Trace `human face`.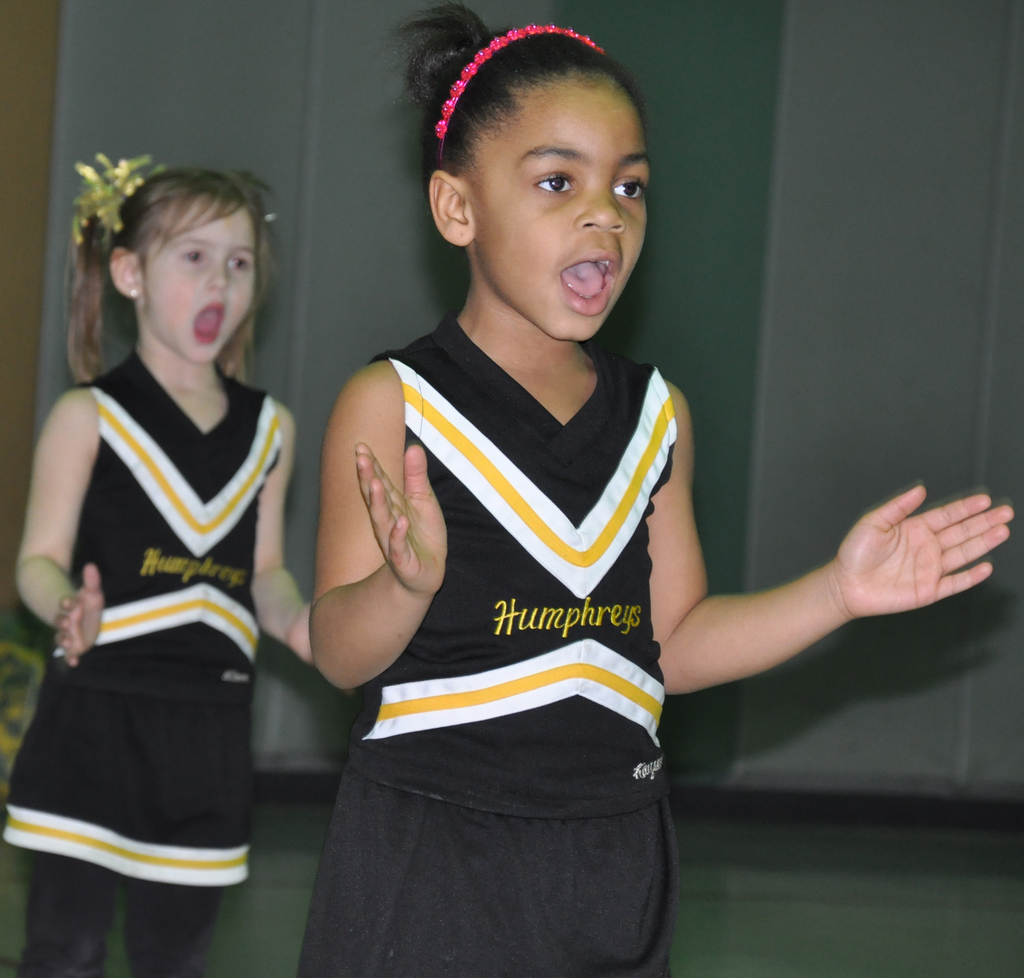
Traced to {"x1": 138, "y1": 191, "x2": 258, "y2": 358}.
